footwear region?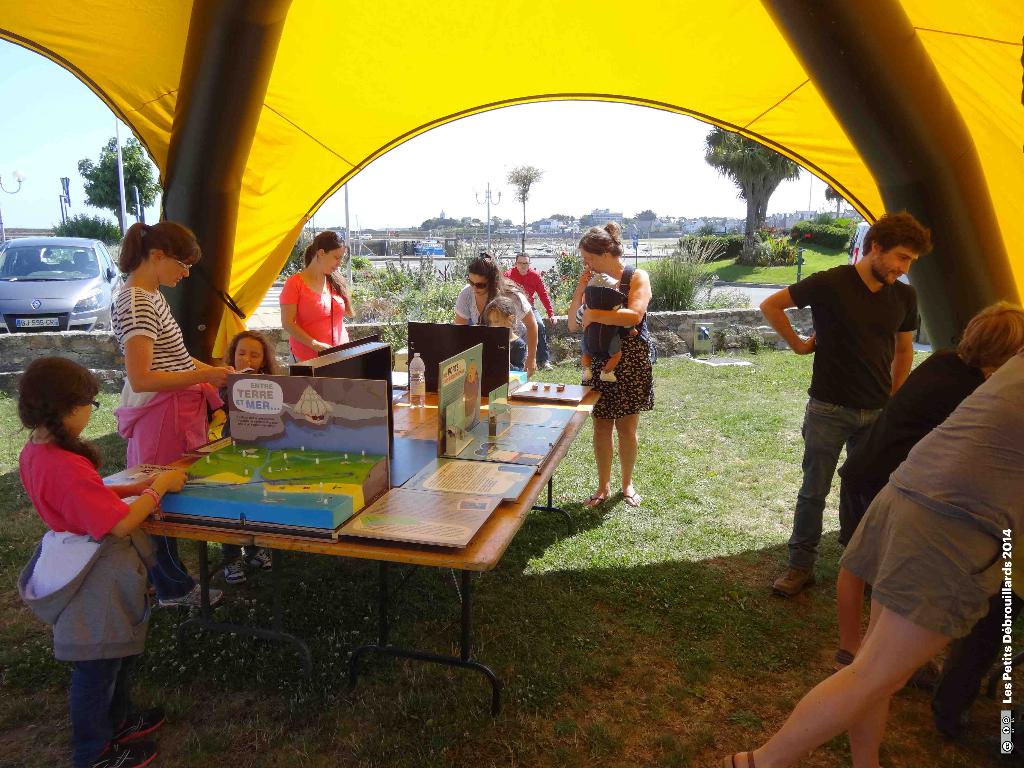
Rect(222, 556, 247, 585)
